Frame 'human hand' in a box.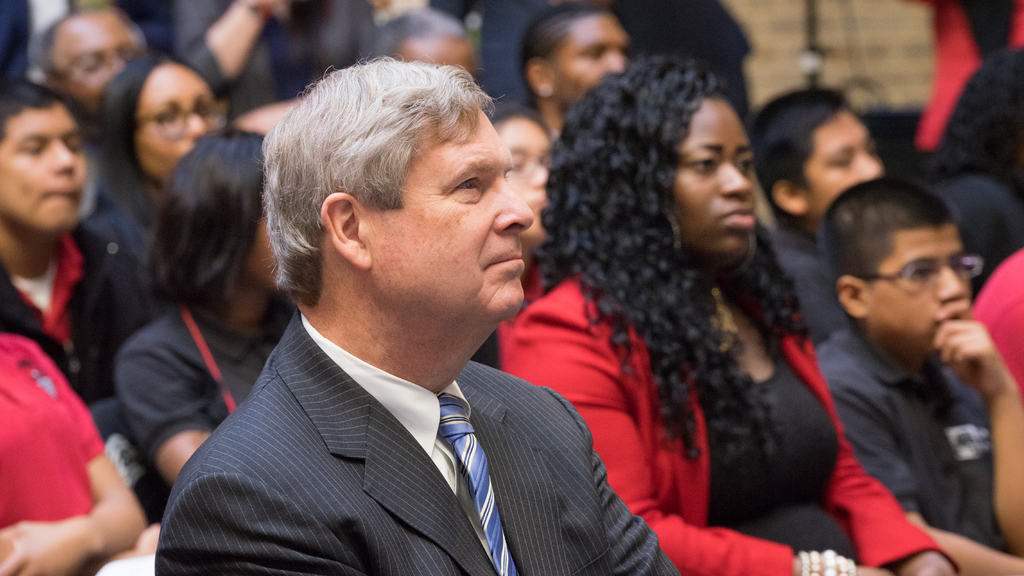
[left=896, top=550, right=955, bottom=575].
